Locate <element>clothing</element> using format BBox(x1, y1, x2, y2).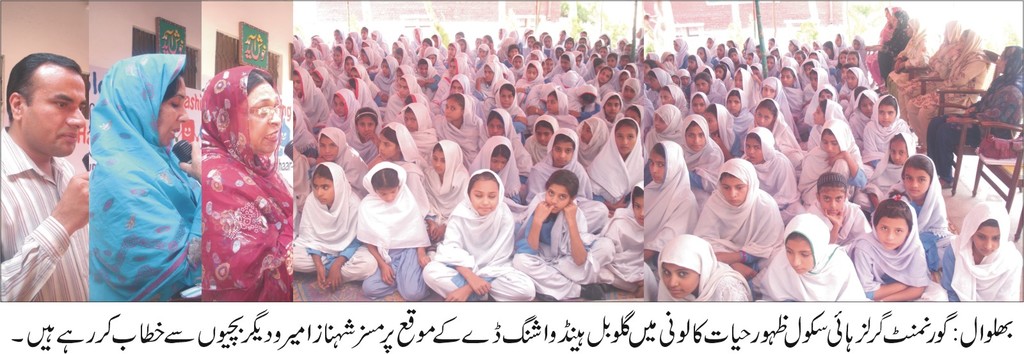
BBox(804, 87, 836, 118).
